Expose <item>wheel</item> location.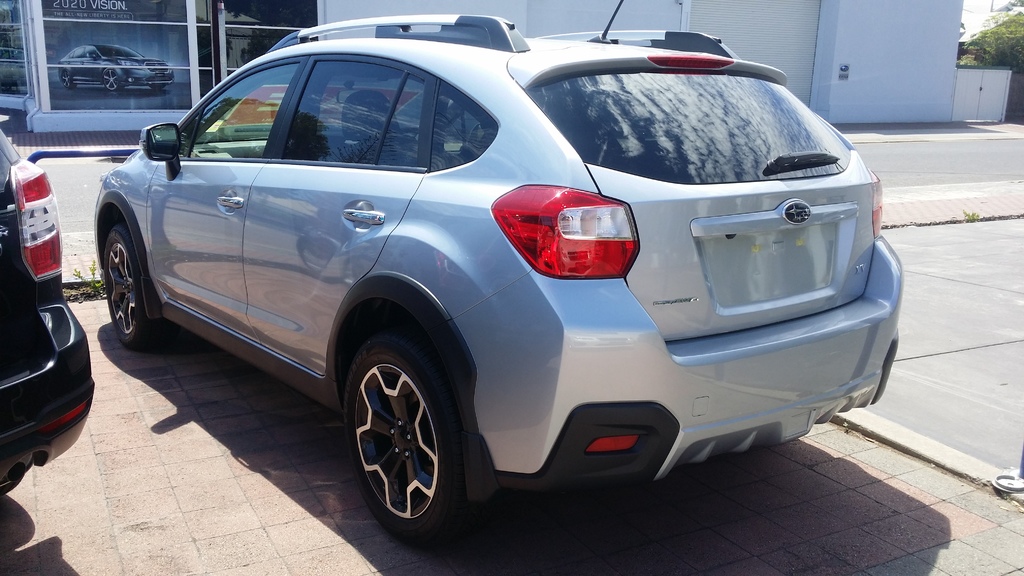
Exposed at x1=150 y1=84 x2=167 y2=90.
